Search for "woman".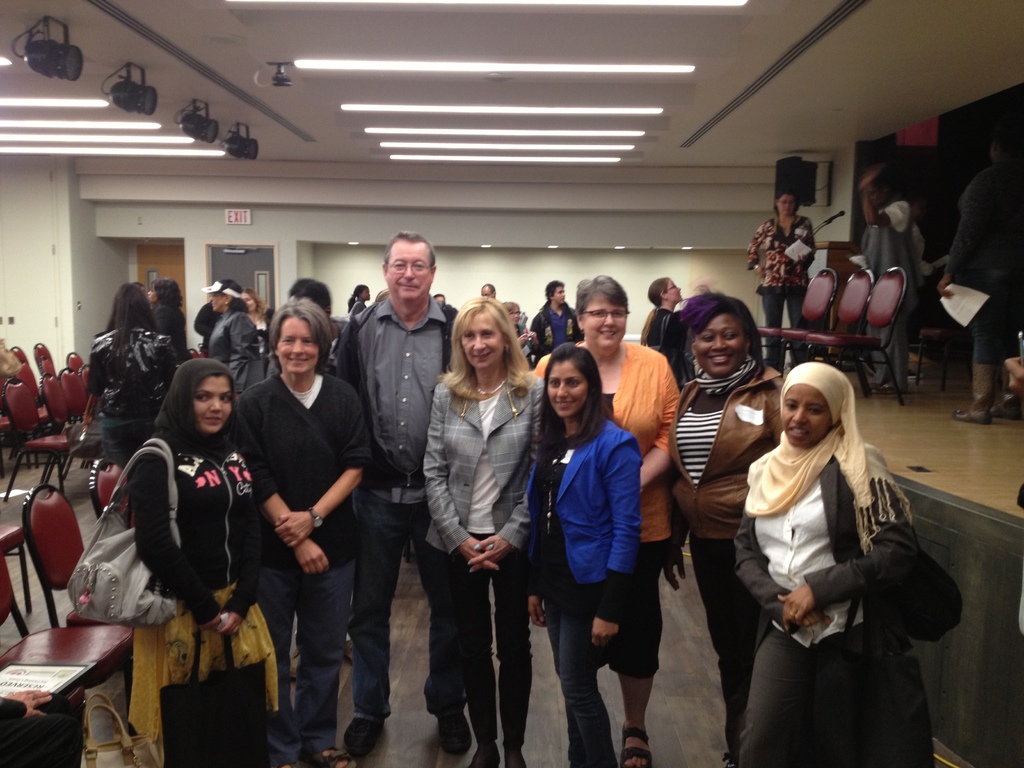
Found at bbox=(126, 355, 262, 767).
